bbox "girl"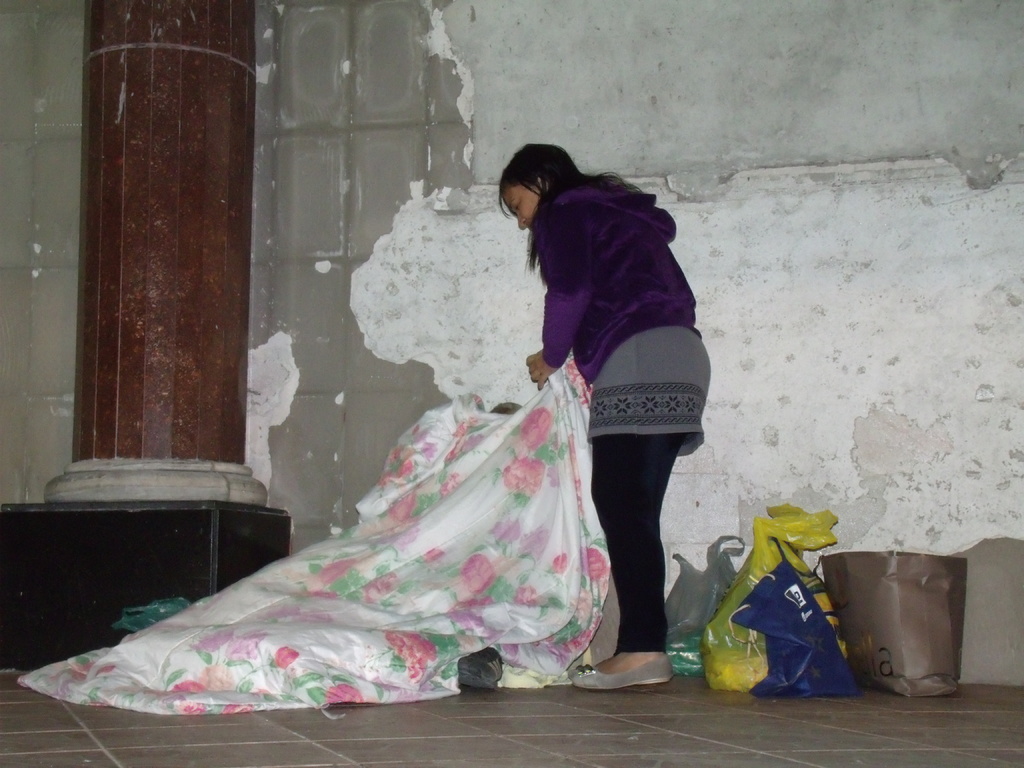
x1=495, y1=140, x2=712, y2=686
